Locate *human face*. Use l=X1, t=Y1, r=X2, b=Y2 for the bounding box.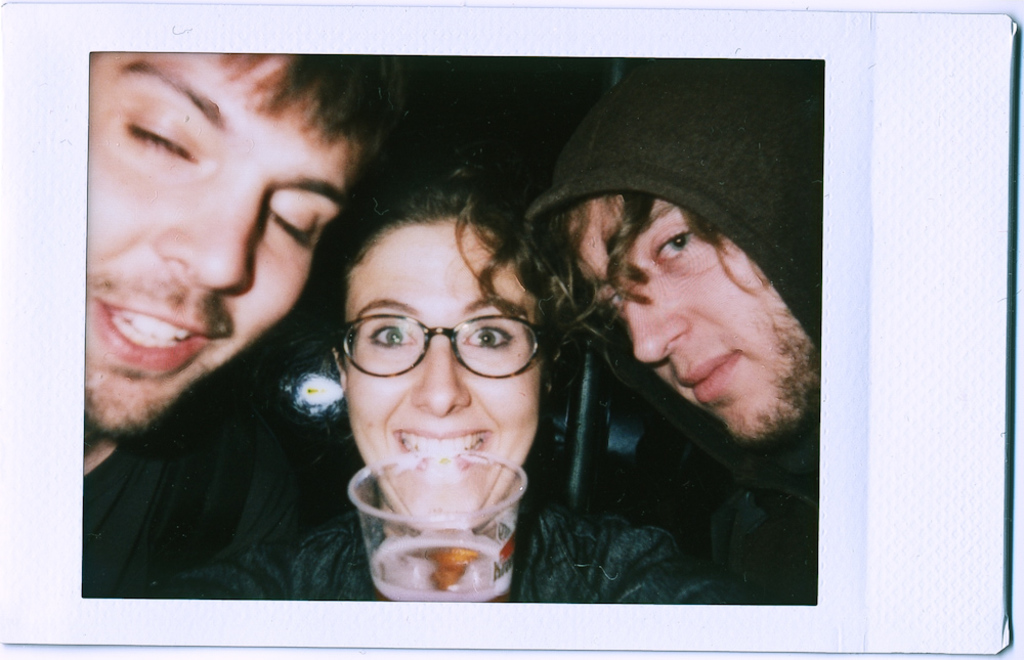
l=566, t=191, r=819, b=439.
